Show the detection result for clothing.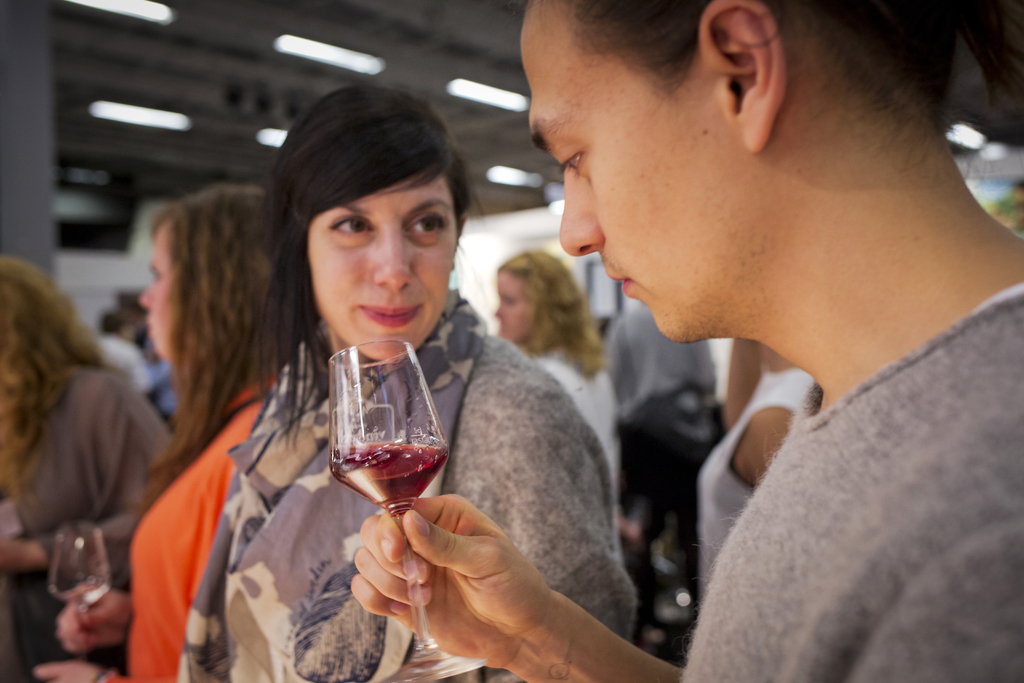
(645, 263, 1023, 676).
